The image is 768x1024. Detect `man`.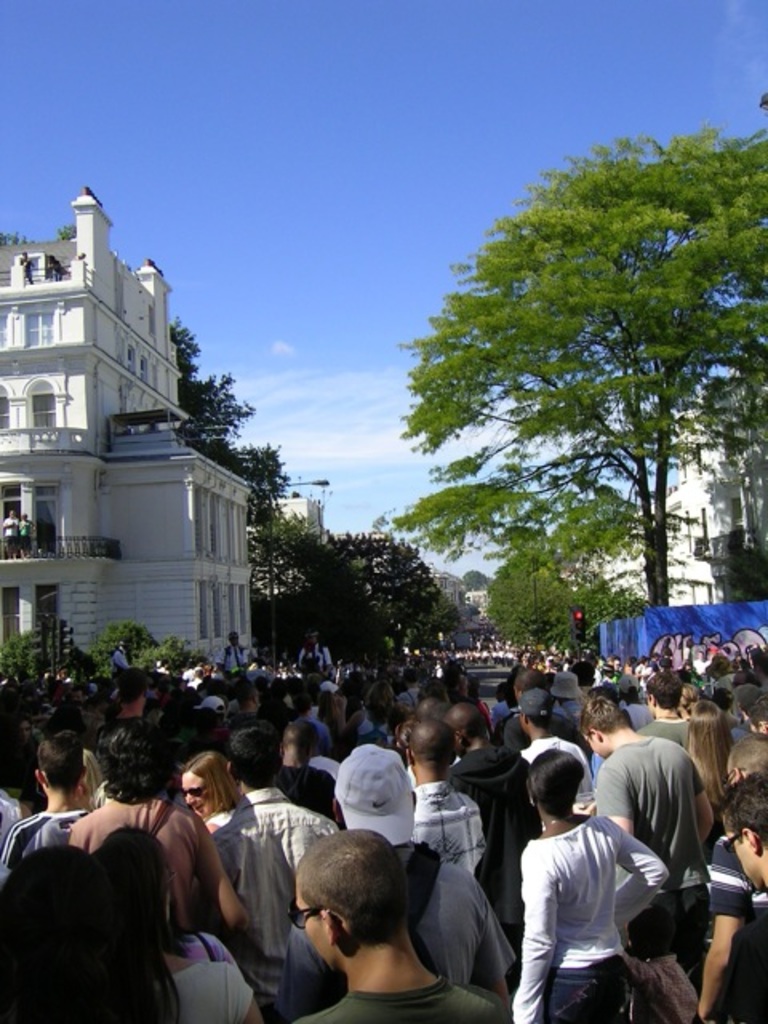
Detection: x1=66, y1=715, x2=253, y2=934.
